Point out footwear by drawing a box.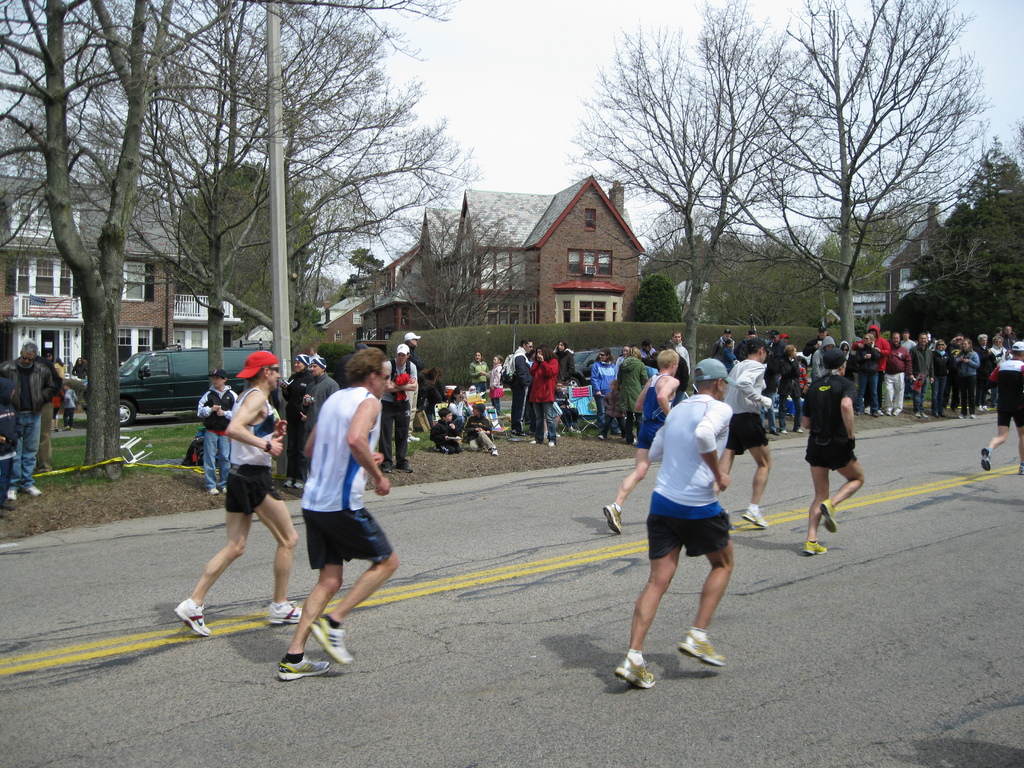
[left=863, top=404, right=870, bottom=415].
